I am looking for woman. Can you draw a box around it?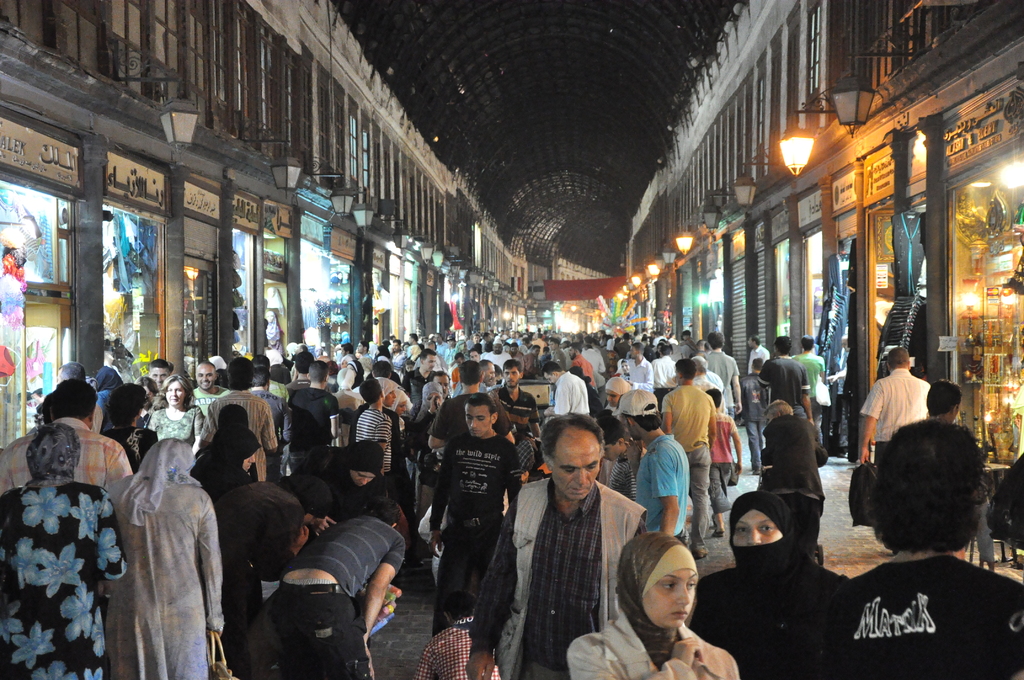
Sure, the bounding box is pyautogui.locateOnScreen(600, 548, 753, 679).
